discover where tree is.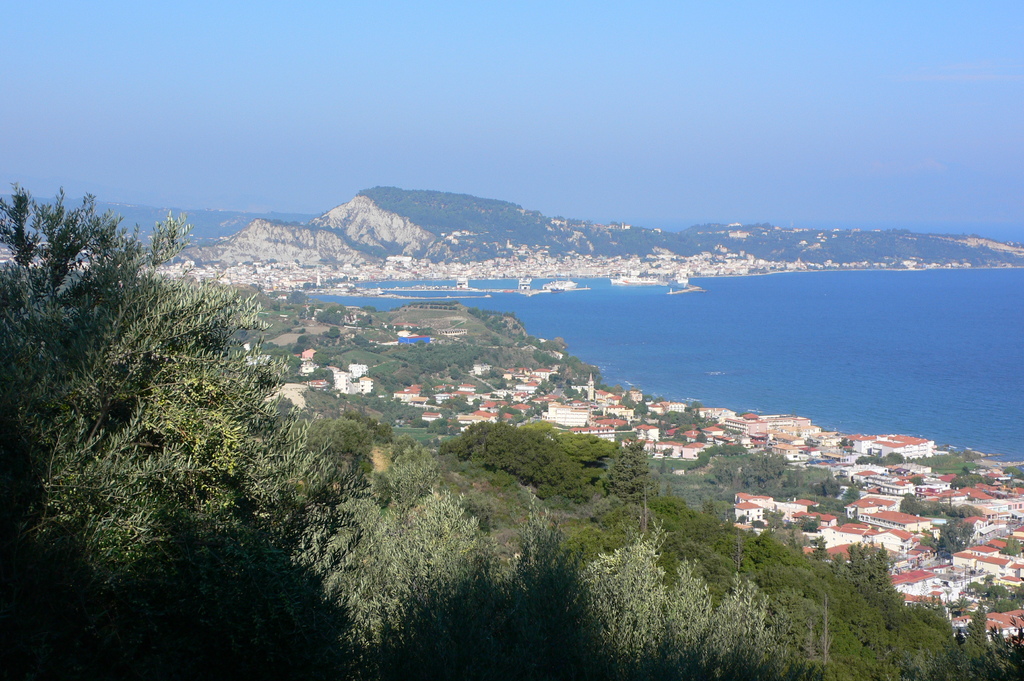
Discovered at {"left": 632, "top": 401, "right": 645, "bottom": 412}.
